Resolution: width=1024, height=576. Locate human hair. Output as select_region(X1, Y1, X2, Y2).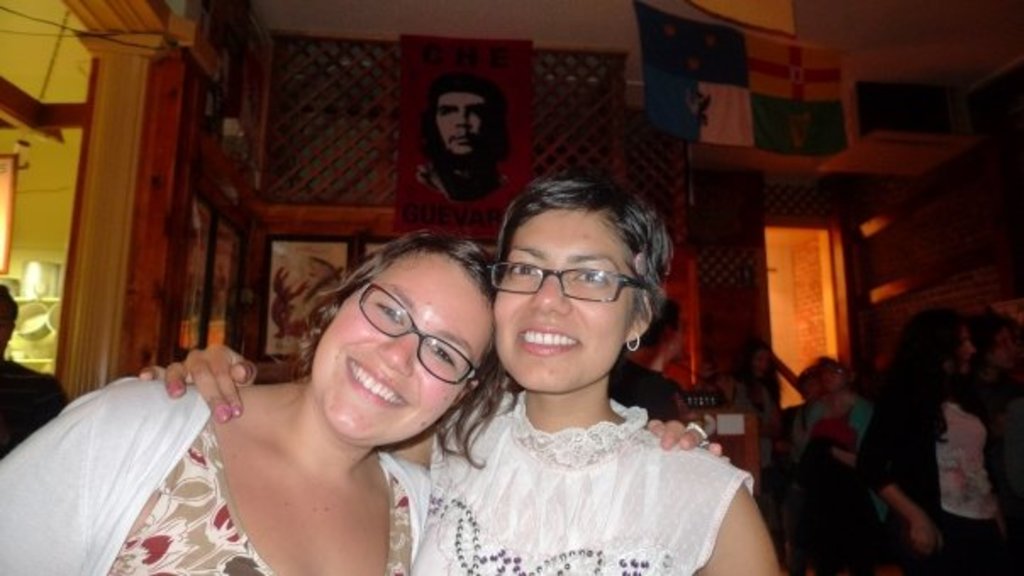
select_region(410, 73, 507, 163).
